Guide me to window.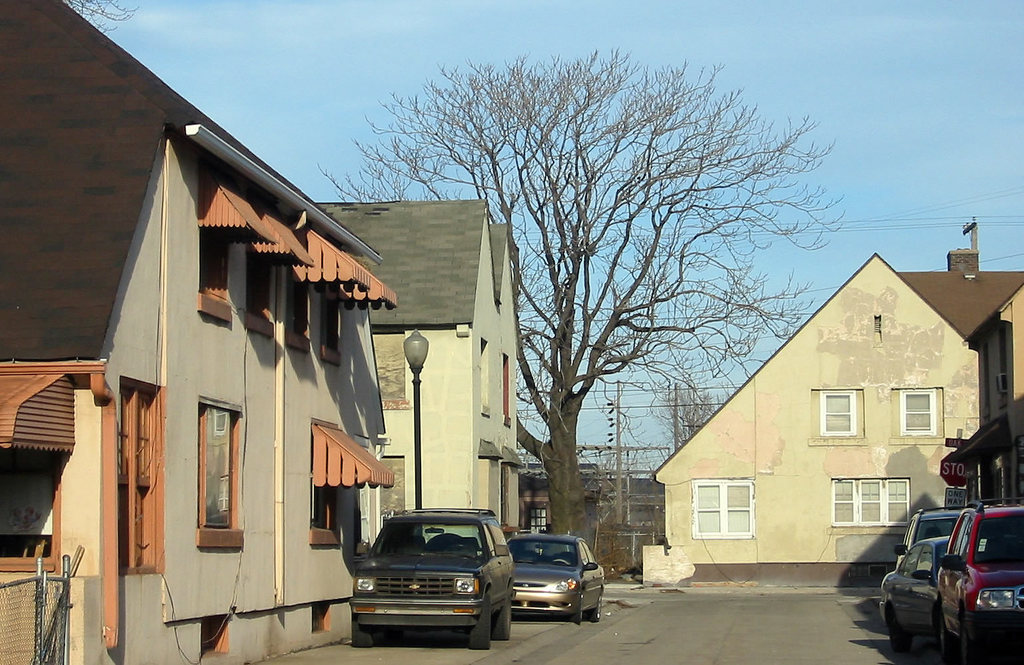
Guidance: box(898, 390, 936, 433).
